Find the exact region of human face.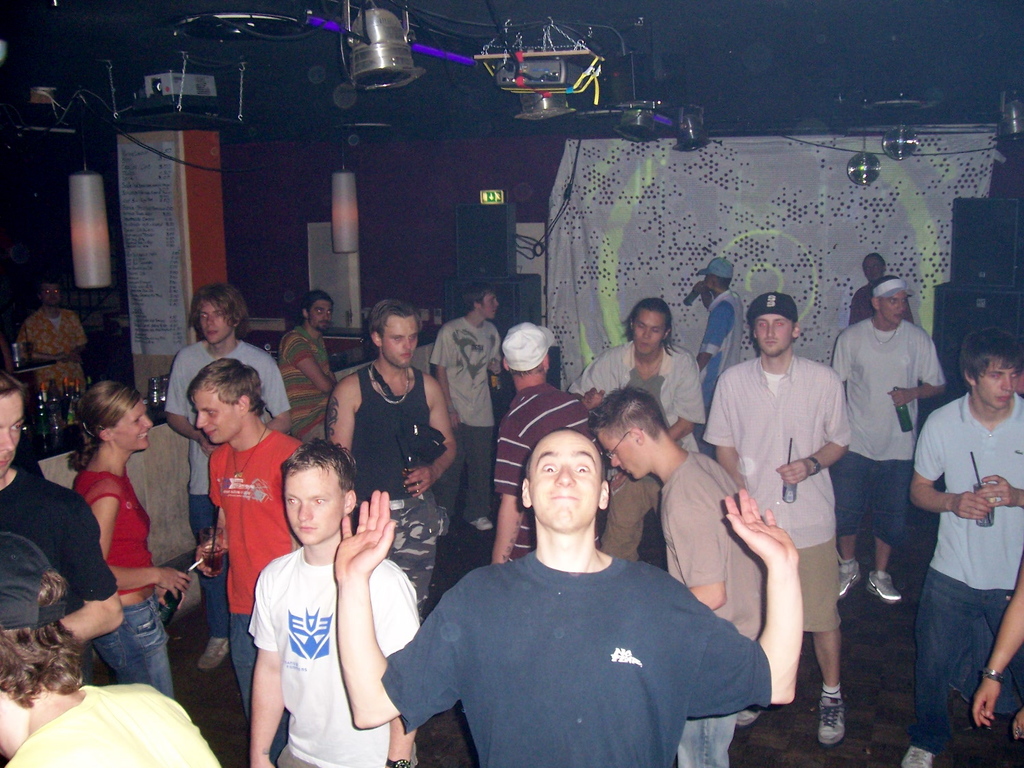
Exact region: <region>43, 284, 61, 307</region>.
